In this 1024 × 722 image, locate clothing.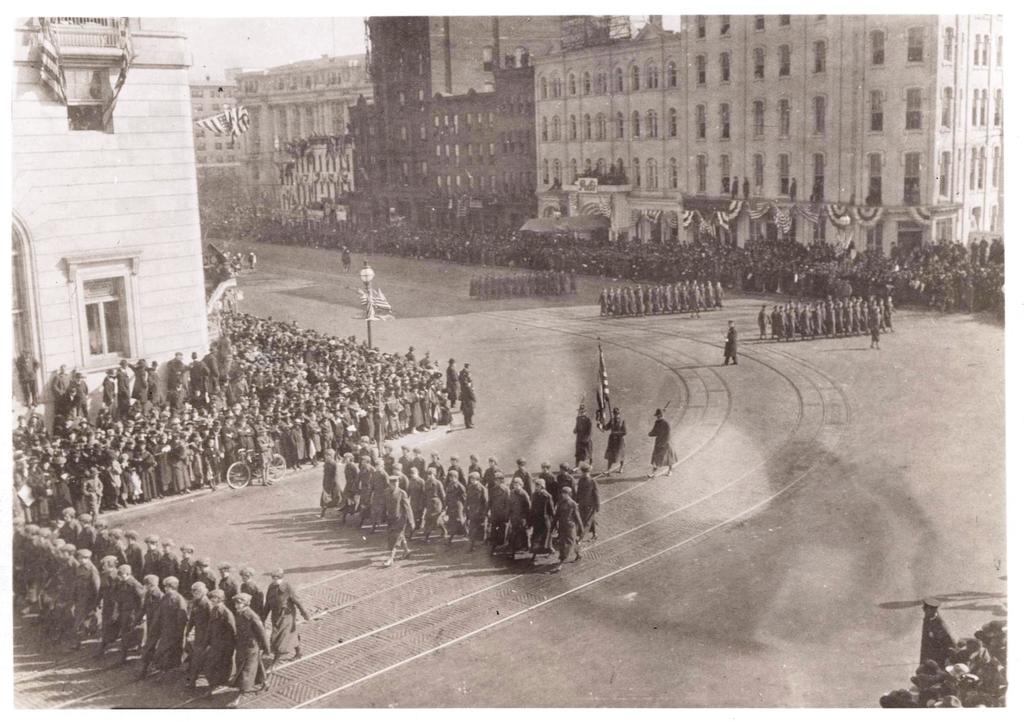
Bounding box: box=[191, 355, 209, 397].
